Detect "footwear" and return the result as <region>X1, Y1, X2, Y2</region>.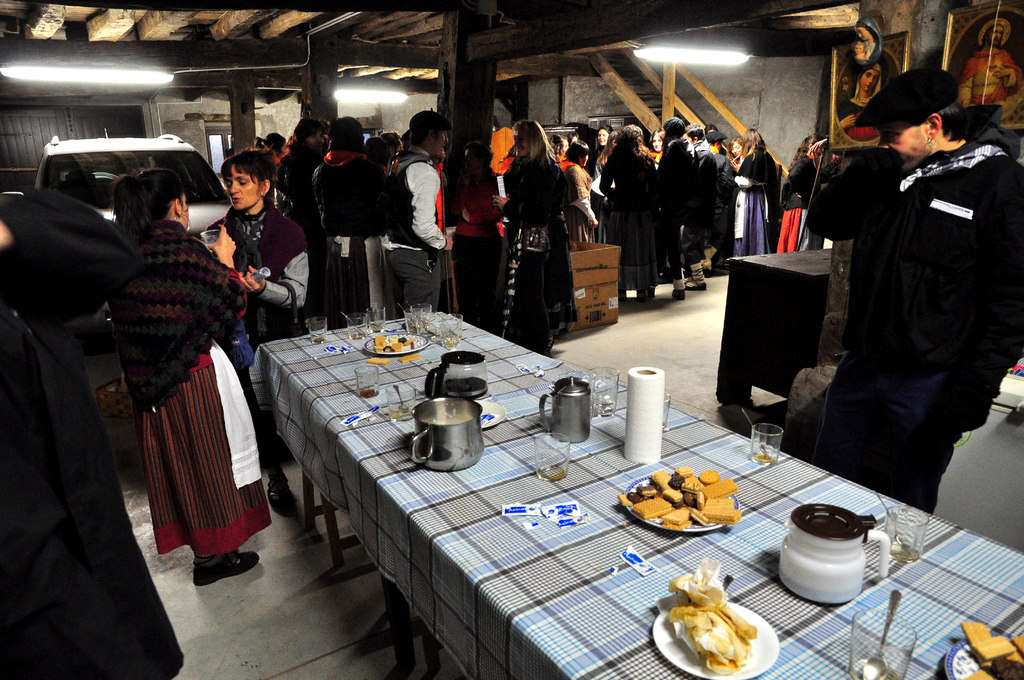
<region>676, 287, 687, 295</region>.
